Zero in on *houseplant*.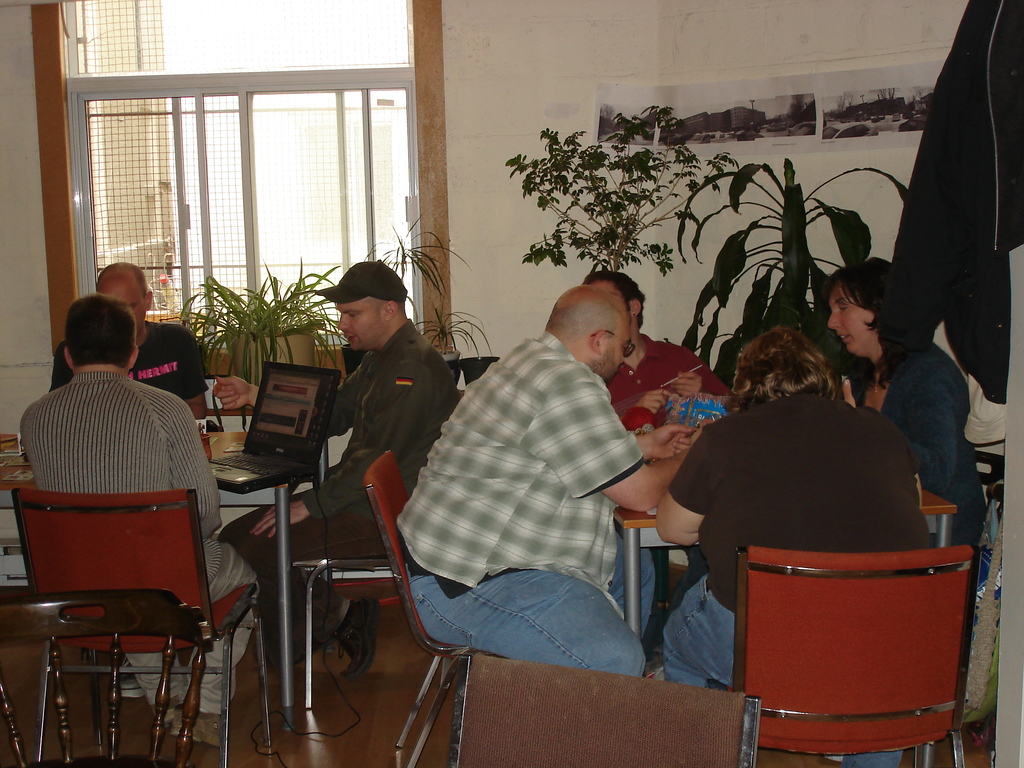
Zeroed in: crop(170, 254, 353, 392).
